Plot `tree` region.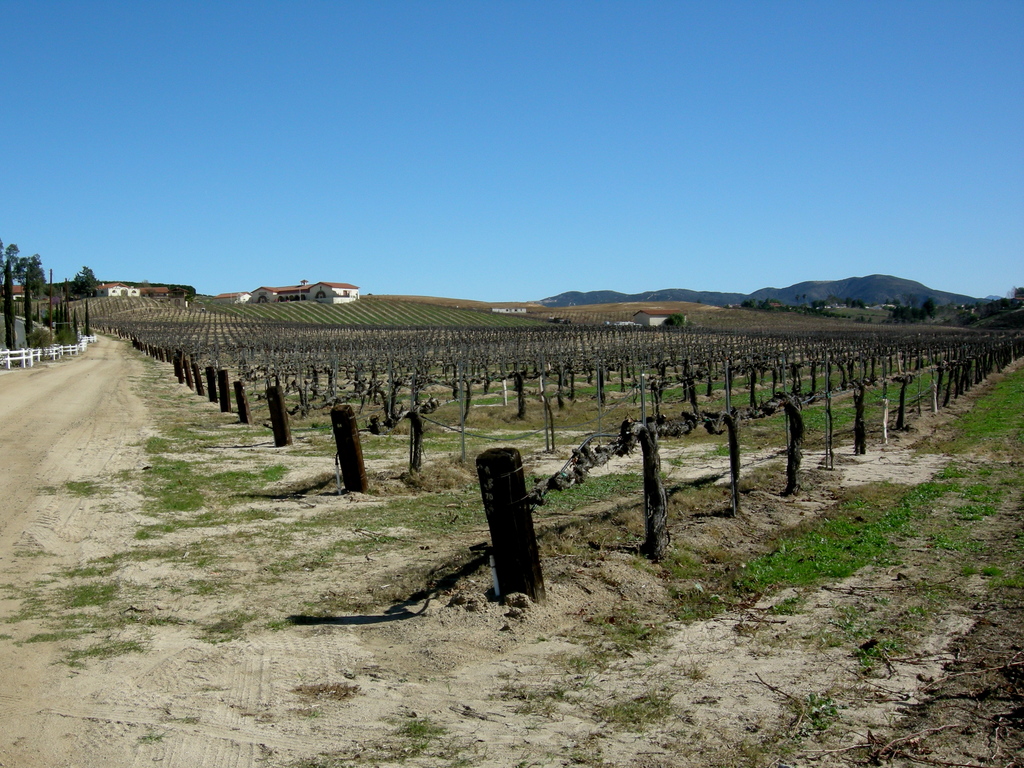
Plotted at box=[71, 262, 99, 295].
